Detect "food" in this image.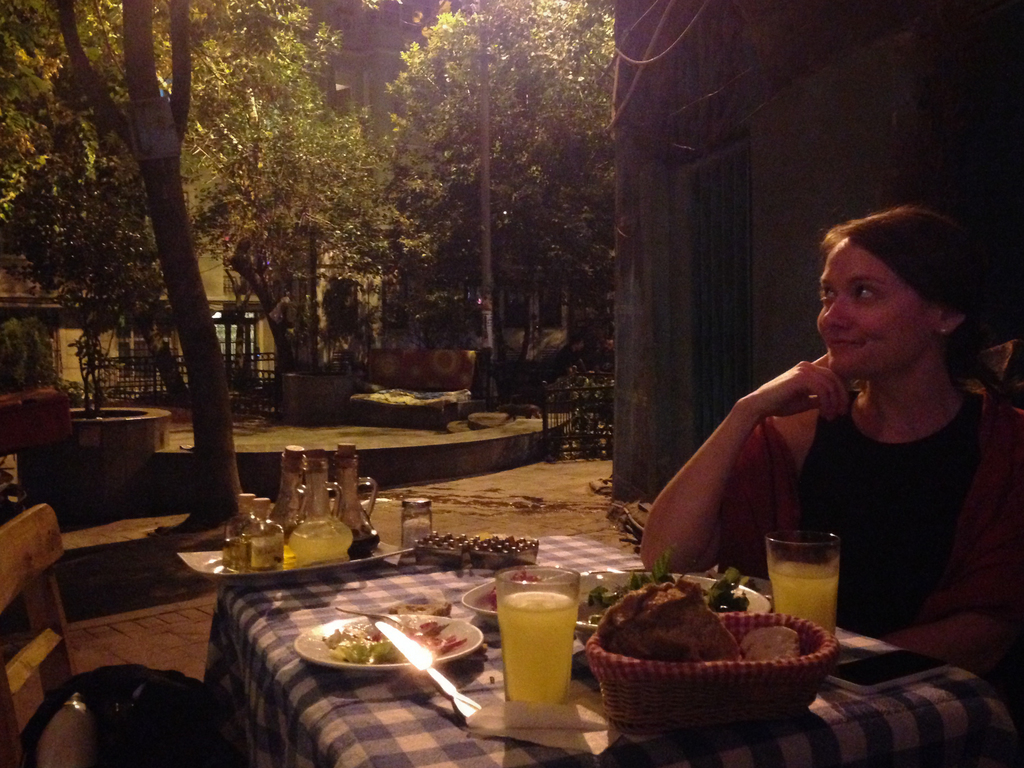
Detection: 580/546/751/619.
